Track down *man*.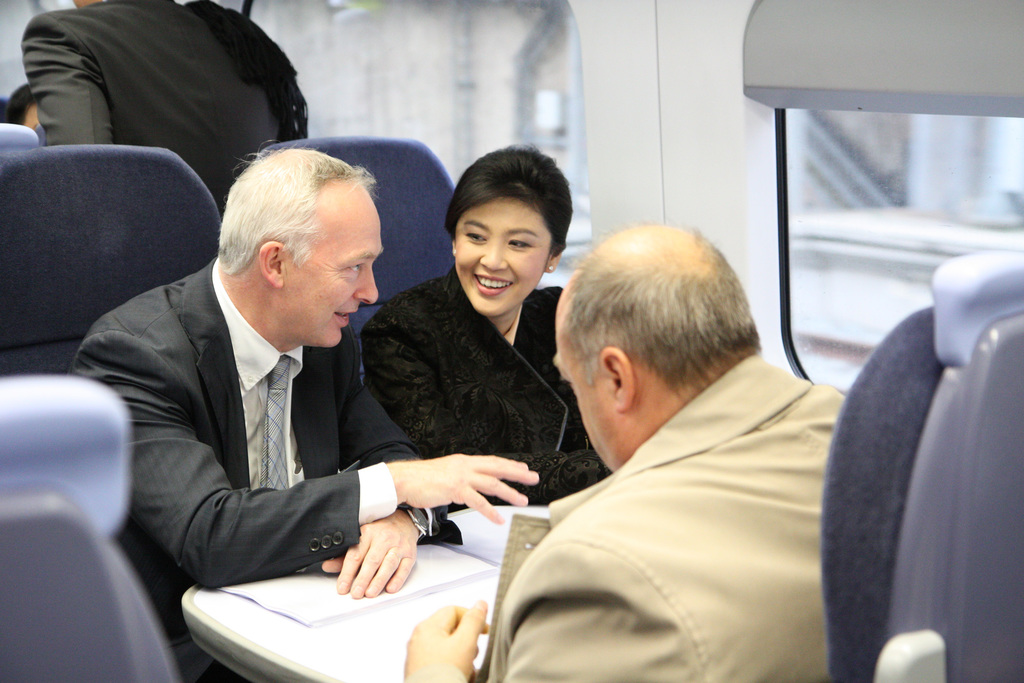
Tracked to Rect(19, 0, 307, 224).
